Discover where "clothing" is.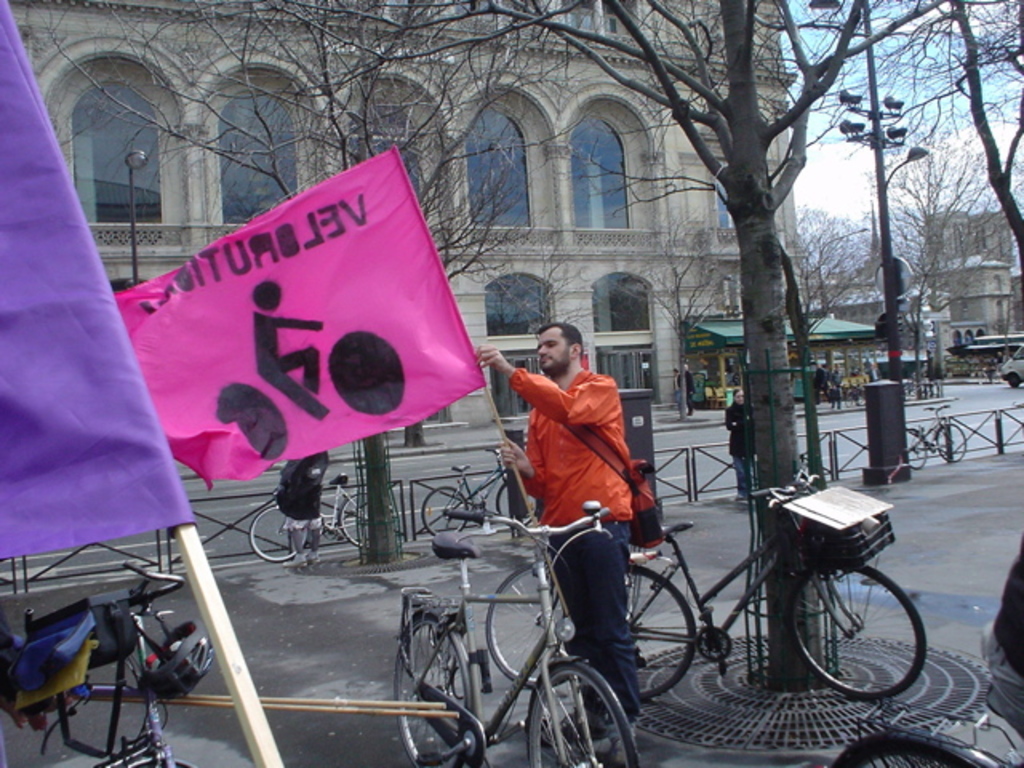
Discovered at left=715, top=400, right=746, bottom=499.
